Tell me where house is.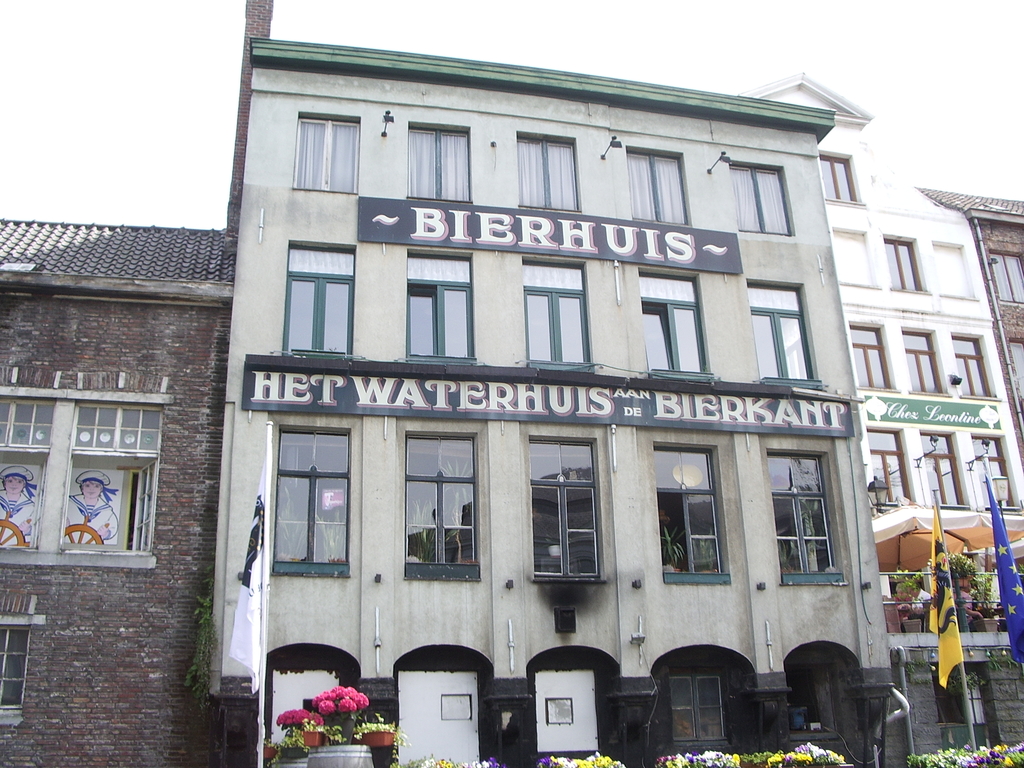
house is at [917,183,1023,466].
